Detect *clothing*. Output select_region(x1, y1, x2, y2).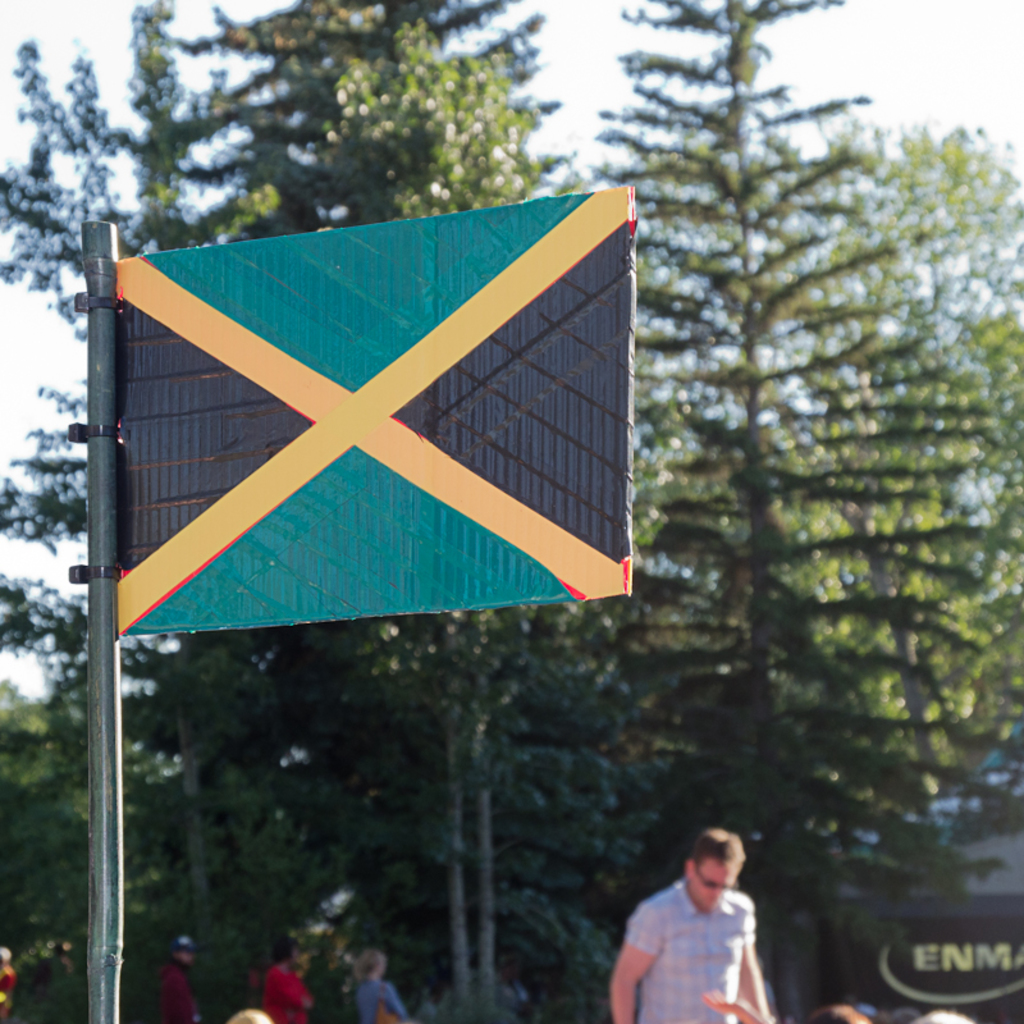
select_region(265, 966, 307, 1023).
